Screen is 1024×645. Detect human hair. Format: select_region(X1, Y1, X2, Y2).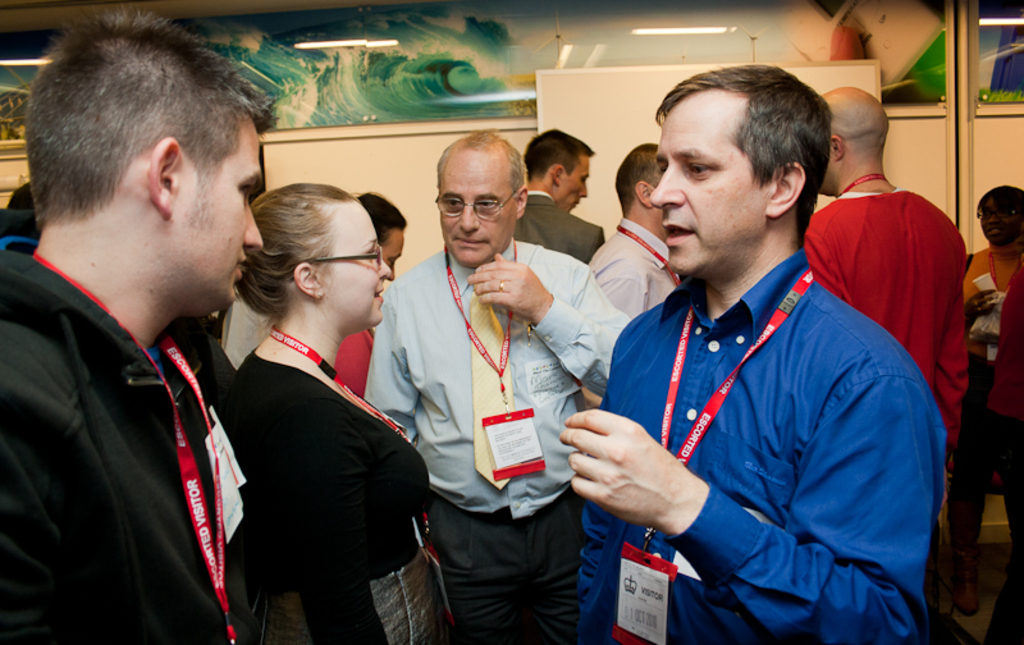
select_region(654, 63, 837, 250).
